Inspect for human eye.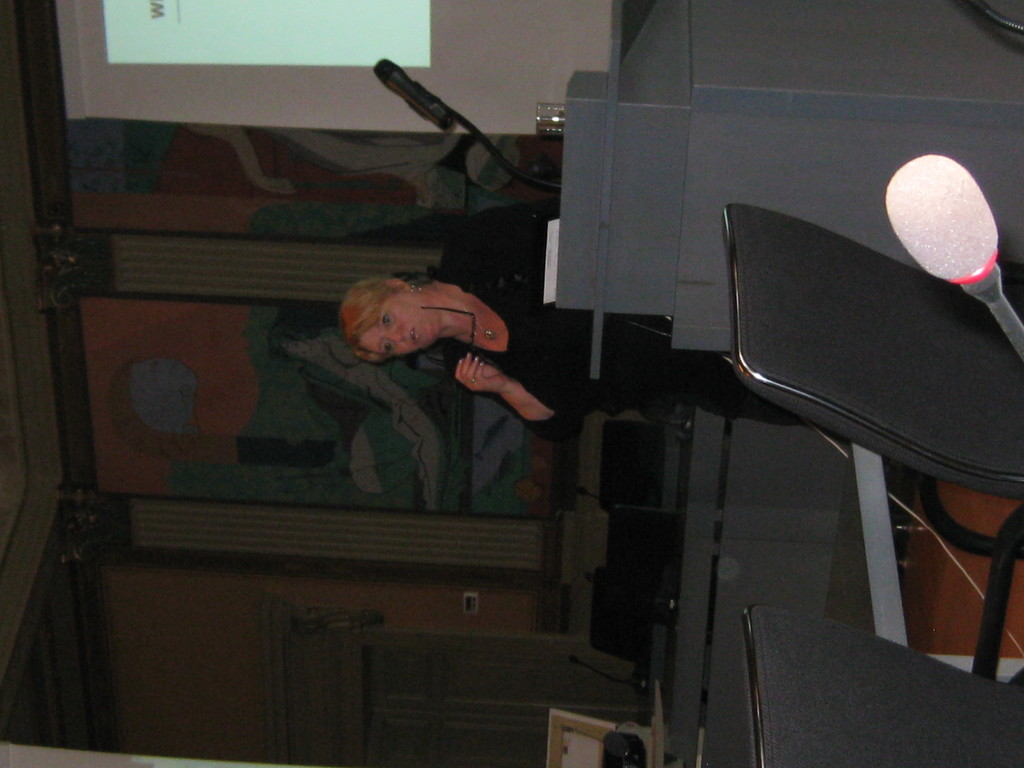
Inspection: x1=378, y1=310, x2=396, y2=339.
